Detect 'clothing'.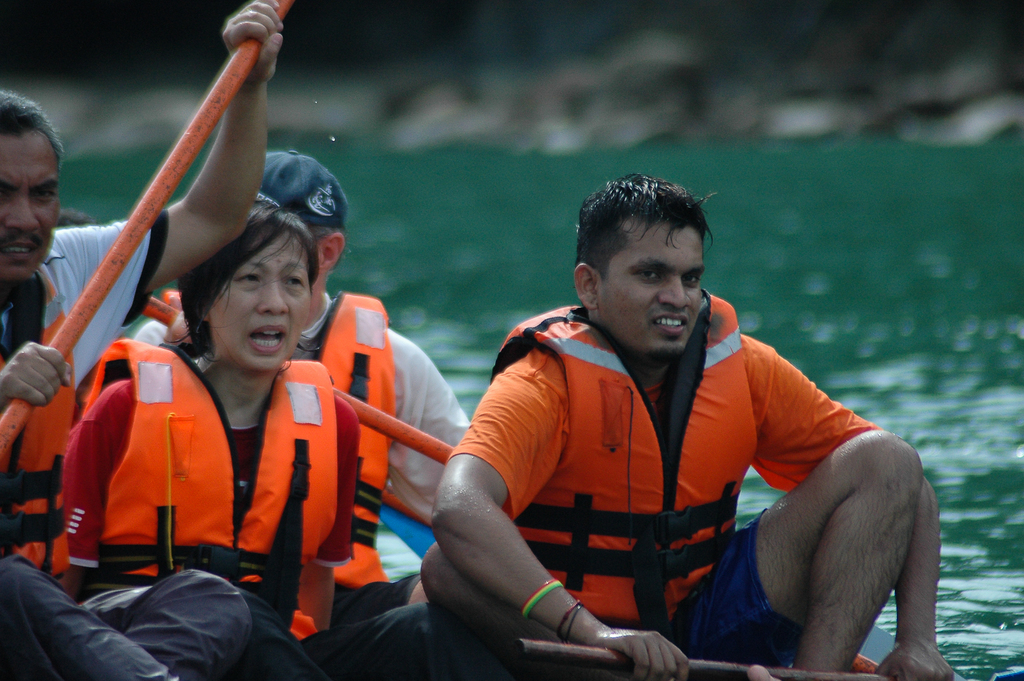
Detected at bbox=(436, 271, 883, 680).
